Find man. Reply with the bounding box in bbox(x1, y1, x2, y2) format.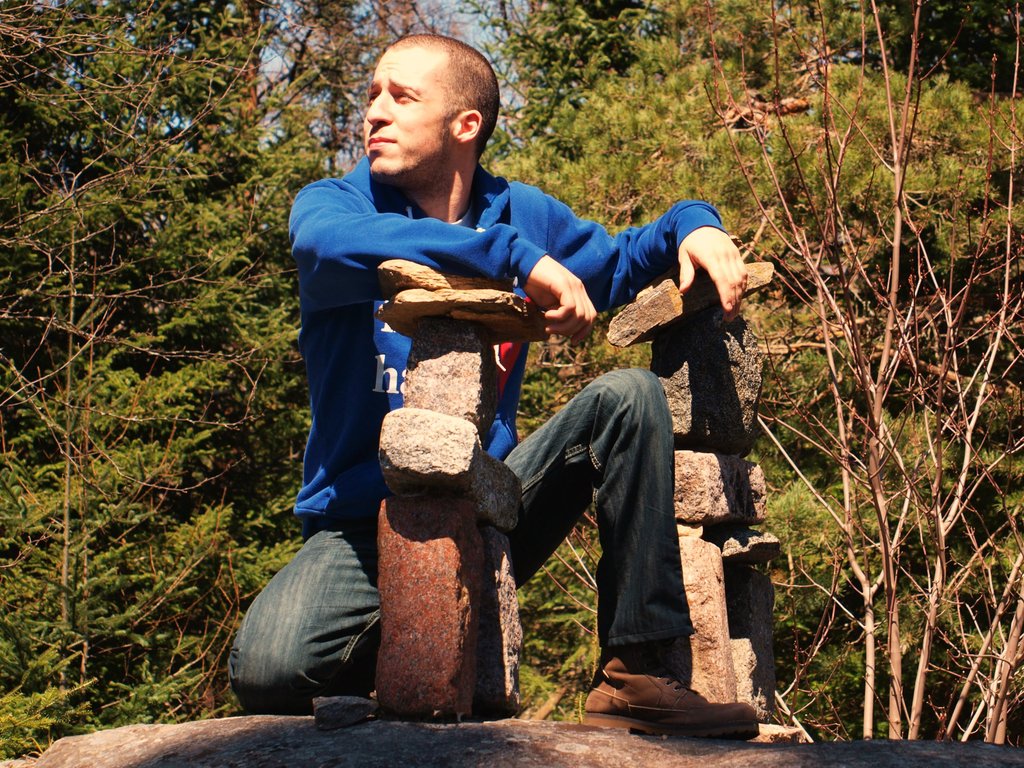
bbox(156, 118, 792, 742).
